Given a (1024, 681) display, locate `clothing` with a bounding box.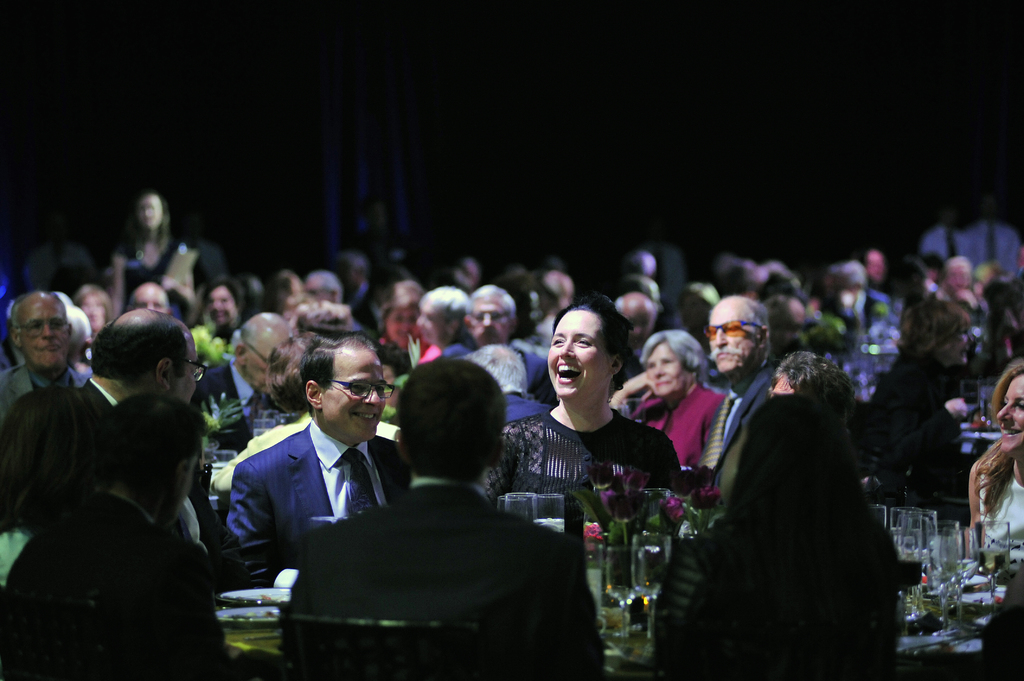
Located: 184:329:238:371.
